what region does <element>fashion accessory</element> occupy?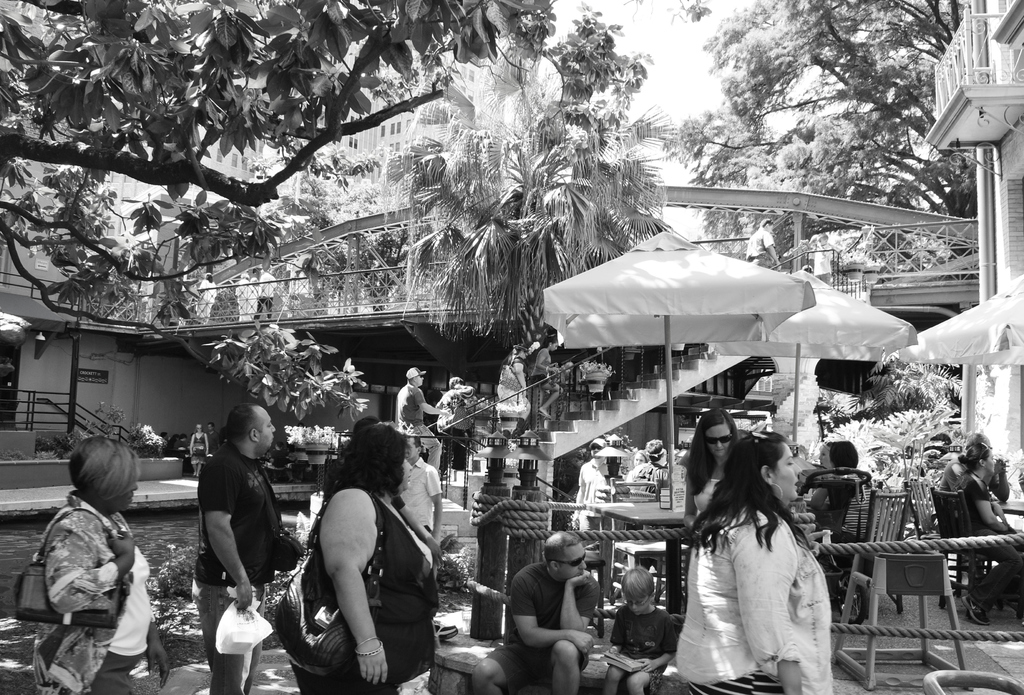
pyautogui.locateOnScreen(977, 465, 986, 472).
